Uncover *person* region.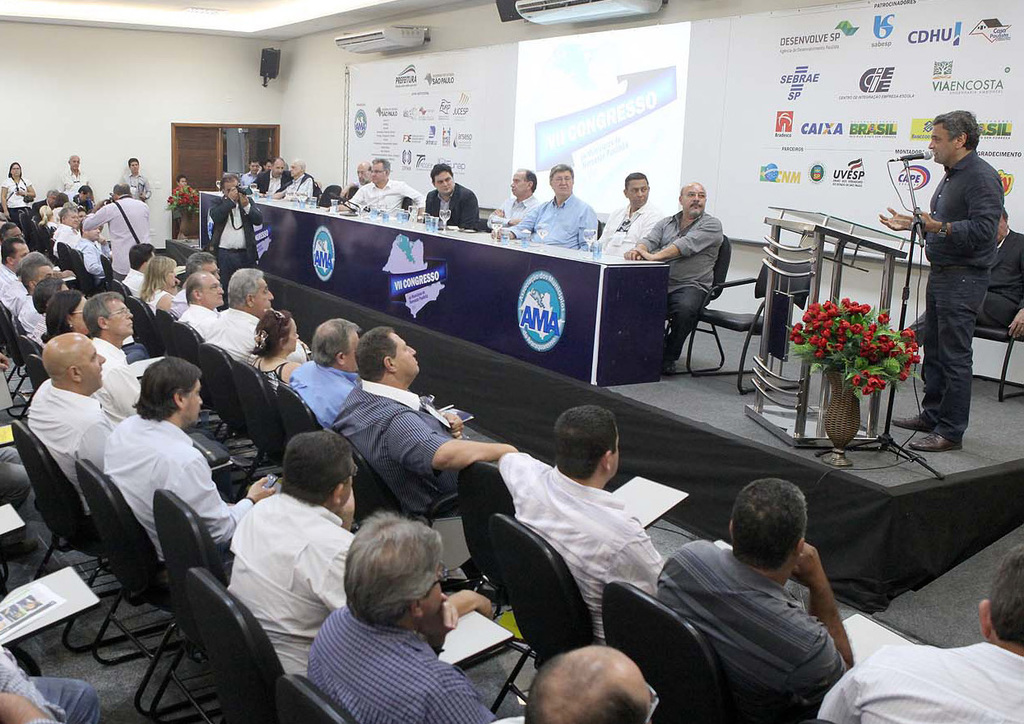
Uncovered: [489,163,535,244].
